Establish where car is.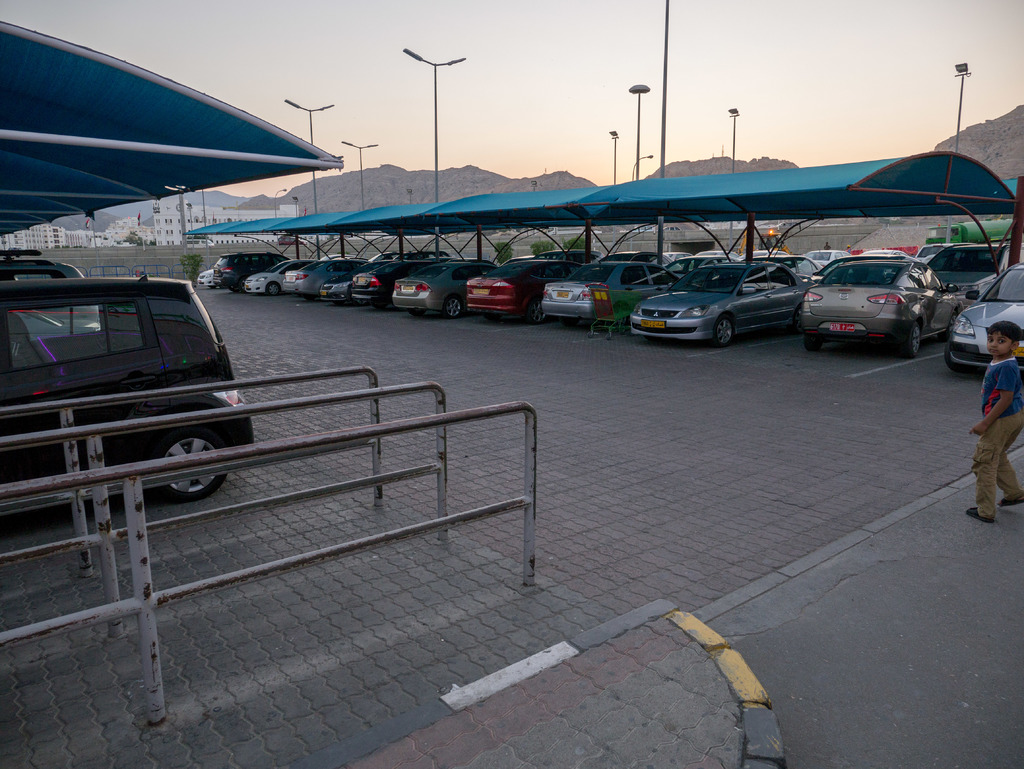
Established at <region>0, 282, 250, 503</region>.
